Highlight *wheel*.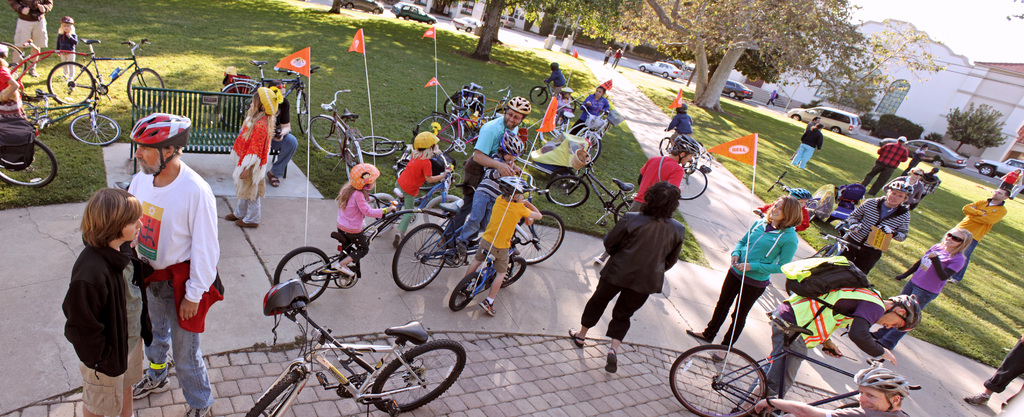
Highlighted region: {"x1": 129, "y1": 71, "x2": 165, "y2": 108}.
